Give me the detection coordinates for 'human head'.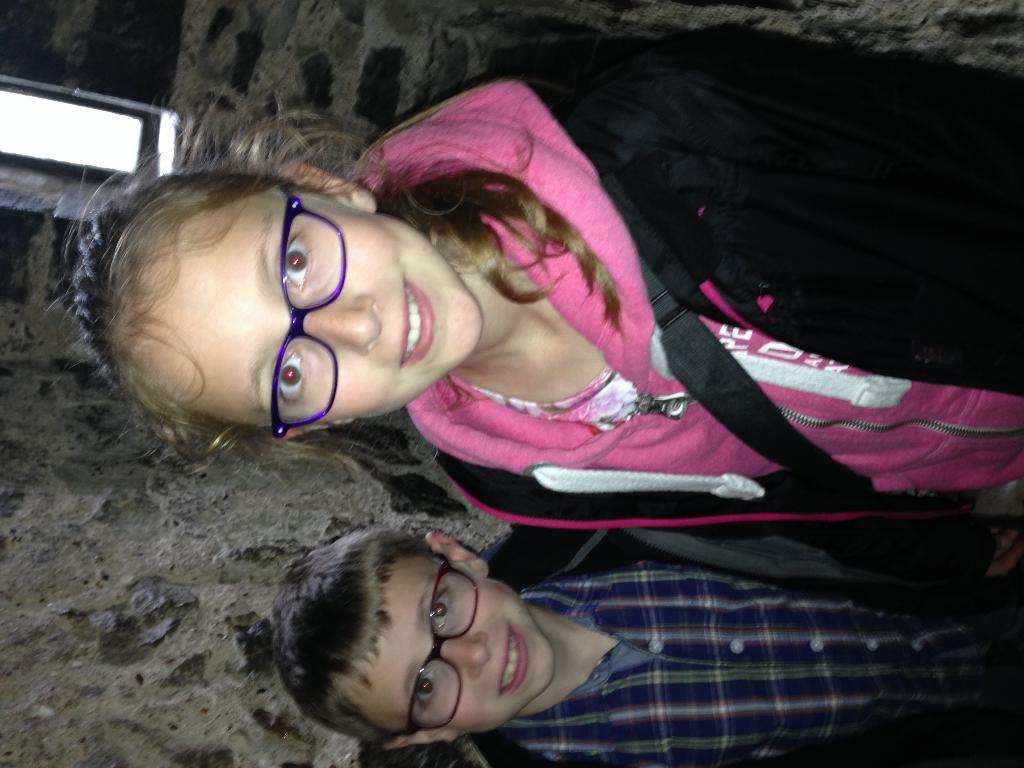
{"x1": 68, "y1": 159, "x2": 486, "y2": 442}.
